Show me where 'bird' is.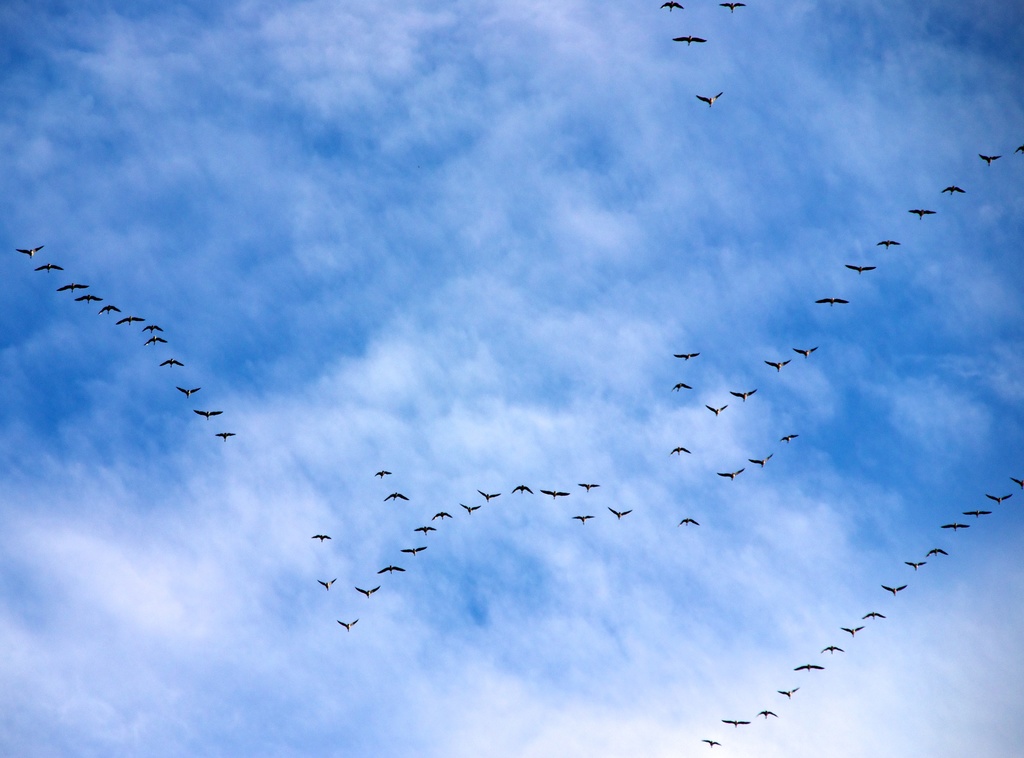
'bird' is at 579/482/600/493.
